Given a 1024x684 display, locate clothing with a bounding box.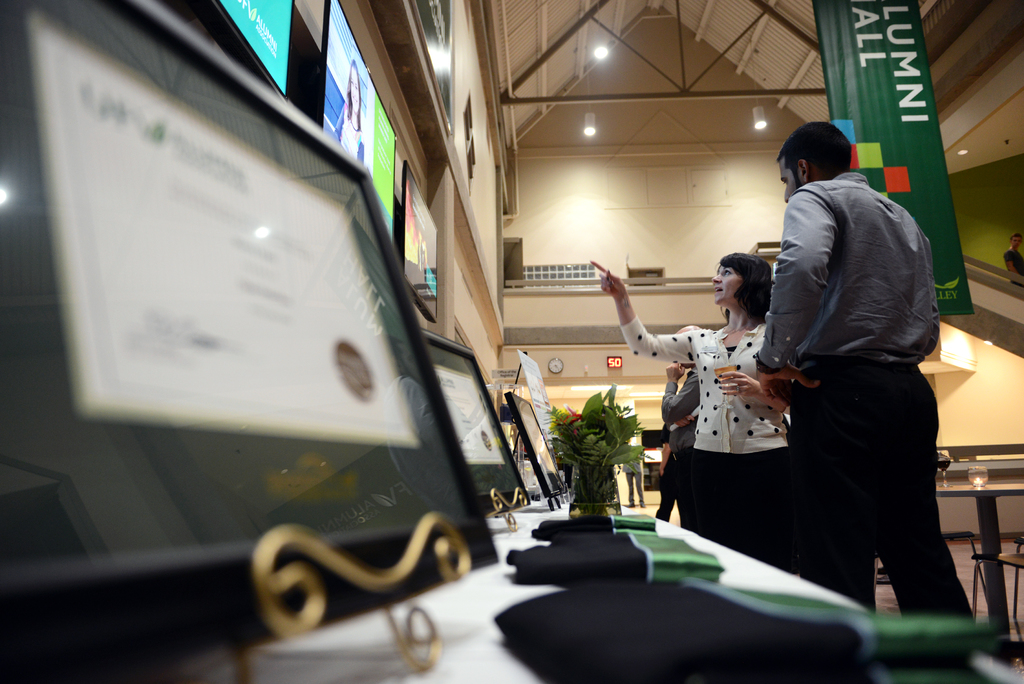
Located: x1=615, y1=313, x2=800, y2=580.
